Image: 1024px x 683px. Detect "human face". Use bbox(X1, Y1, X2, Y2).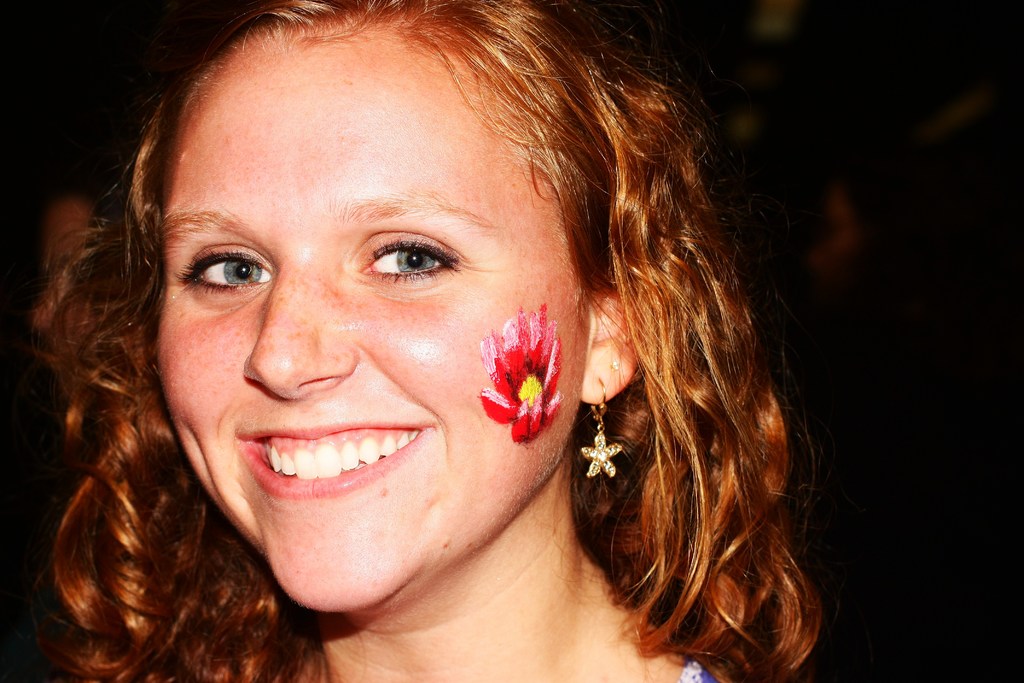
bbox(150, 14, 594, 614).
